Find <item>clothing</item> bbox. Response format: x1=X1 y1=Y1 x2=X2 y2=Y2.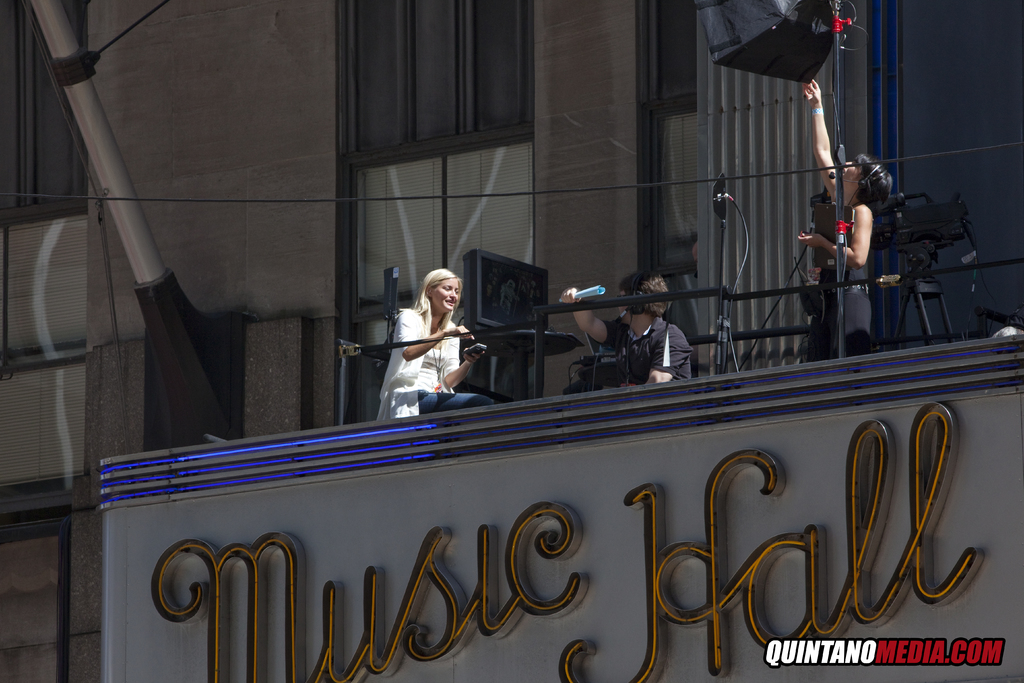
x1=791 y1=228 x2=876 y2=365.
